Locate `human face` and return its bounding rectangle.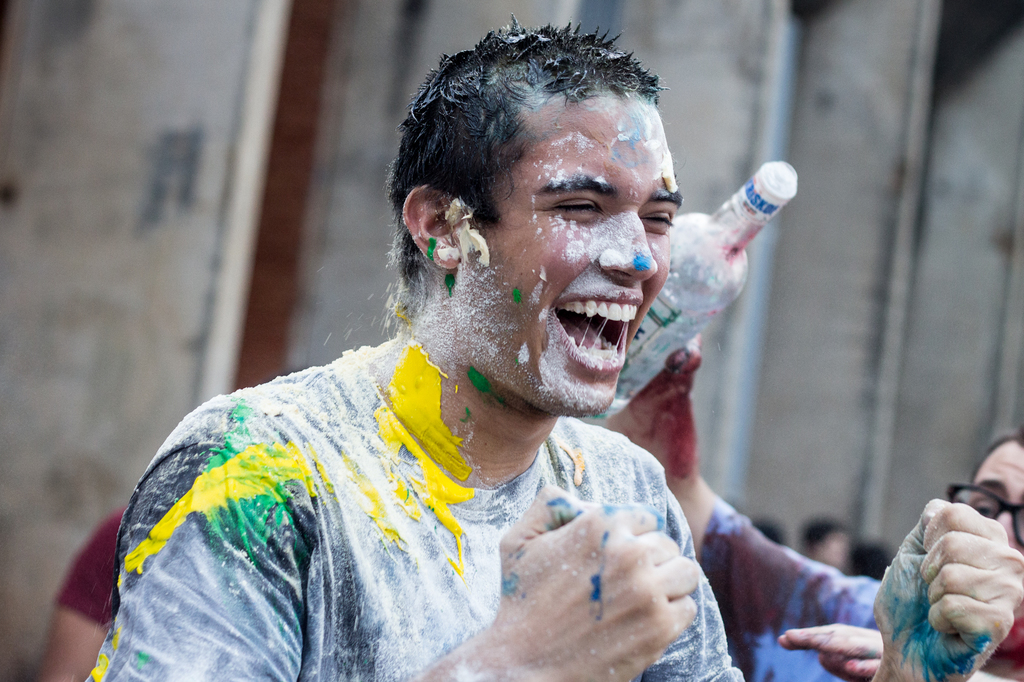
box(454, 90, 680, 416).
